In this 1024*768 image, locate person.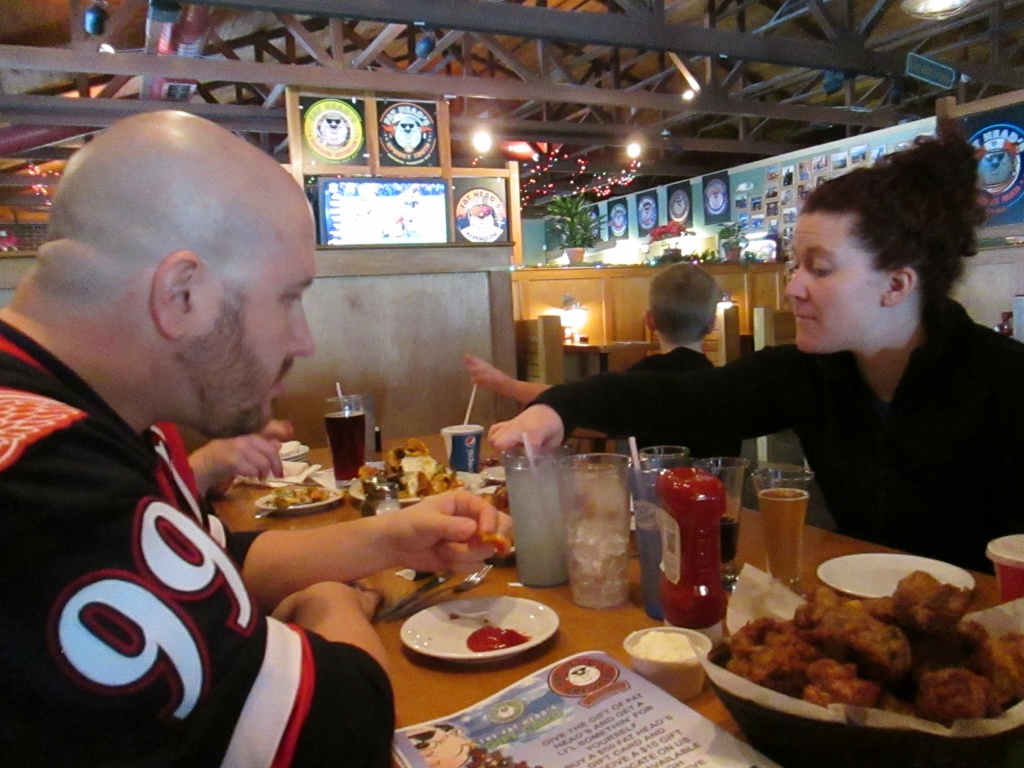
Bounding box: left=589, top=199, right=998, bottom=554.
